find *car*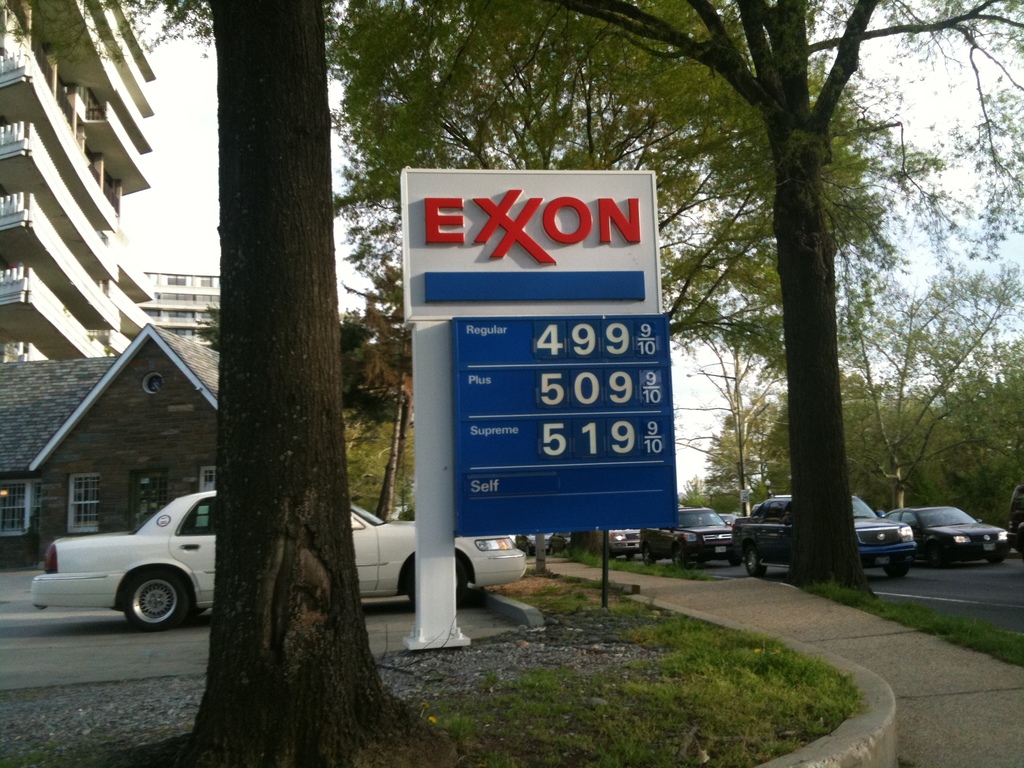
(x1=731, y1=488, x2=912, y2=573)
